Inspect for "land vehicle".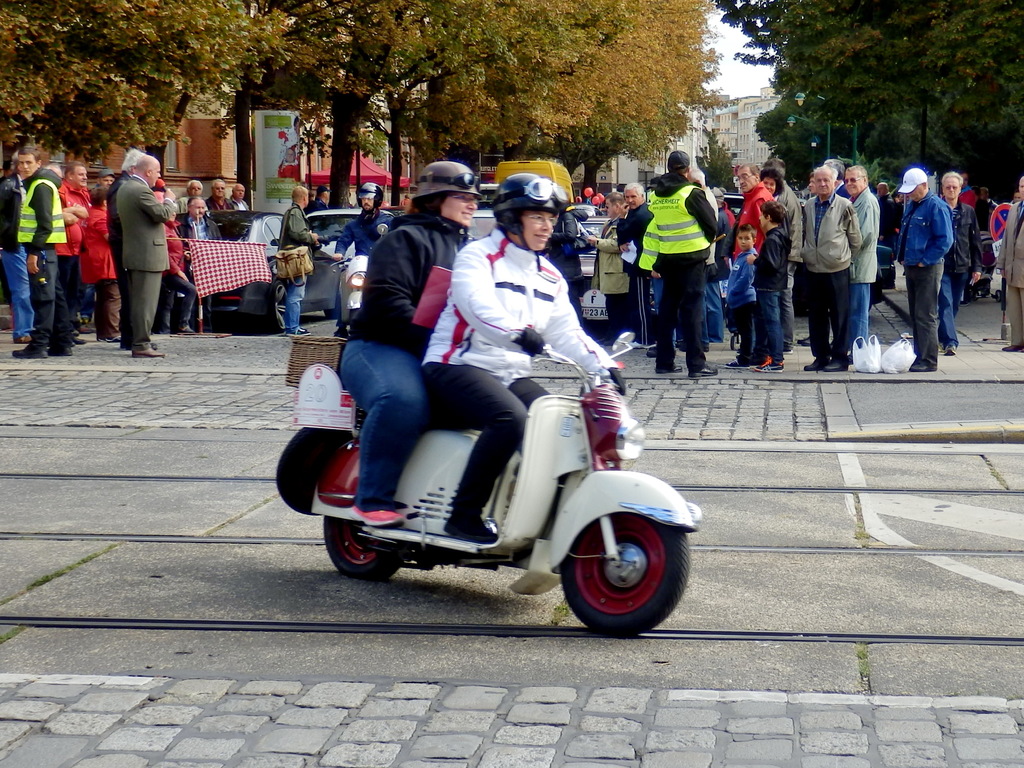
Inspection: [left=296, top=326, right=708, bottom=641].
